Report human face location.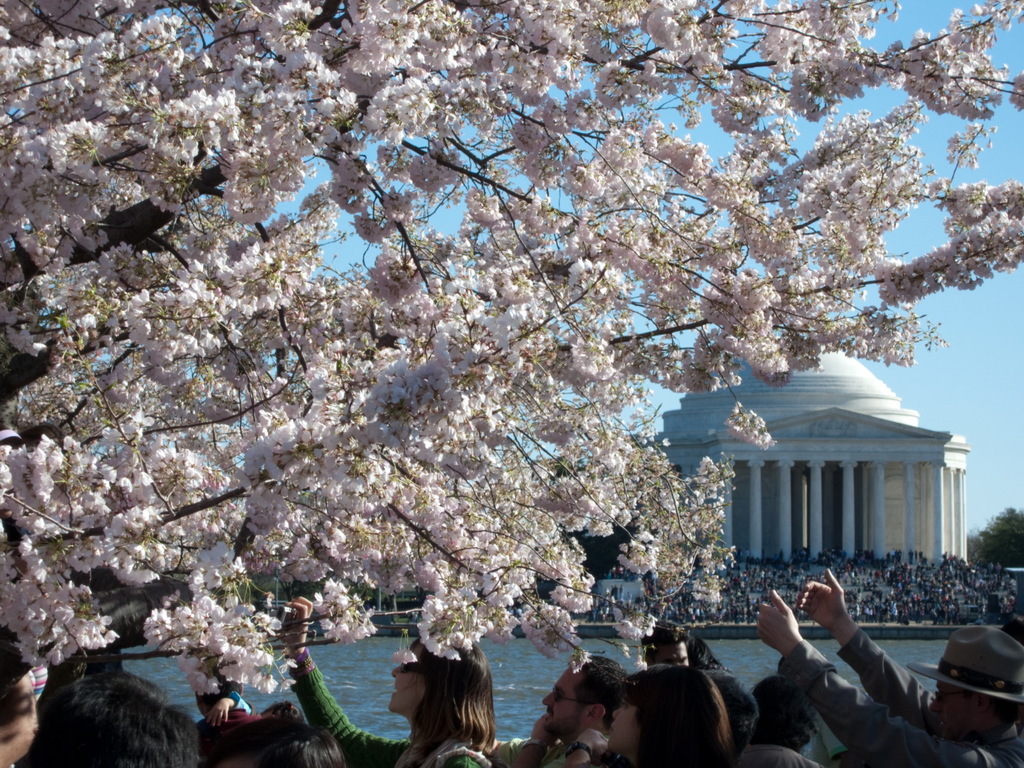
Report: rect(656, 640, 692, 667).
